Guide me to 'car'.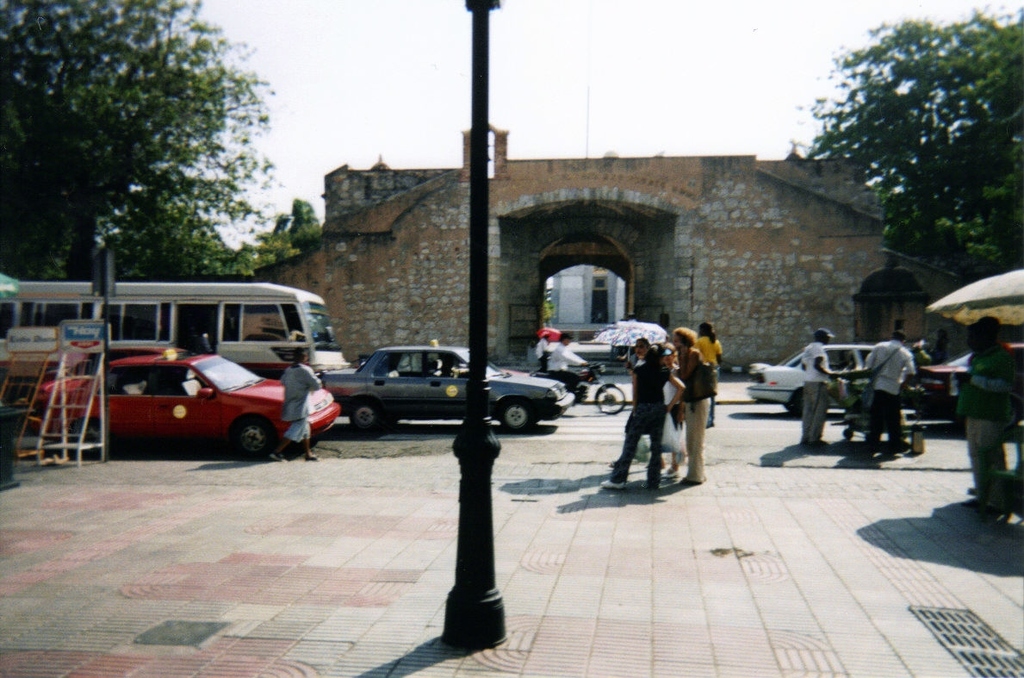
Guidance: (x1=747, y1=335, x2=888, y2=419).
